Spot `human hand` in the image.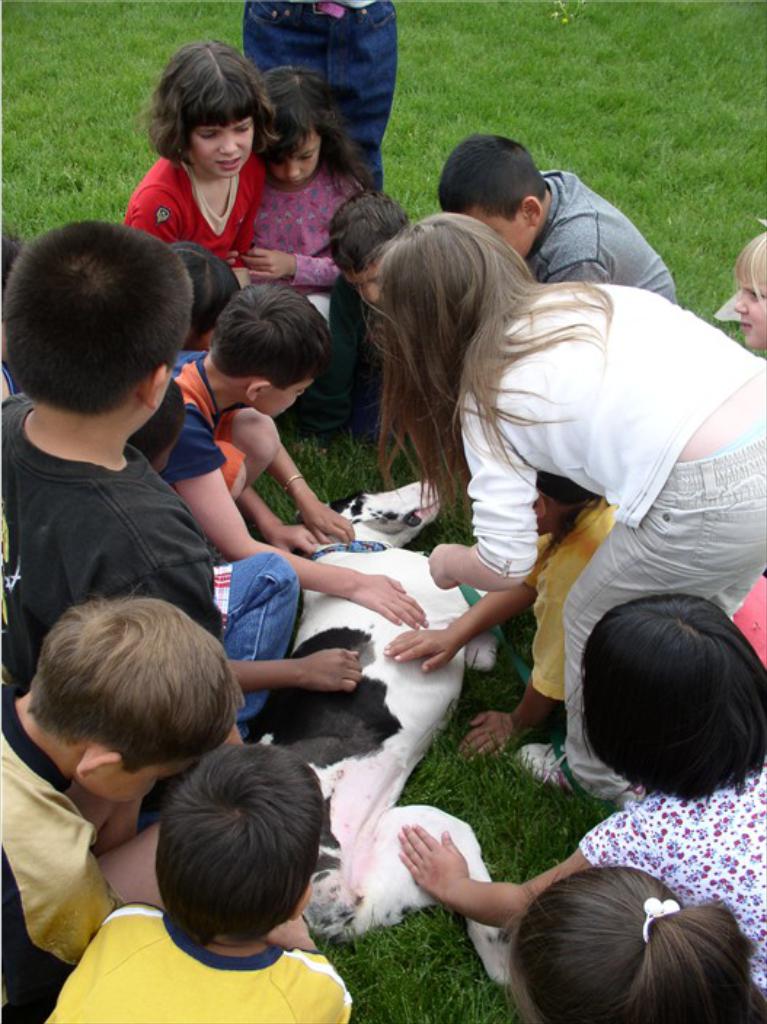
`human hand` found at select_region(309, 641, 367, 700).
